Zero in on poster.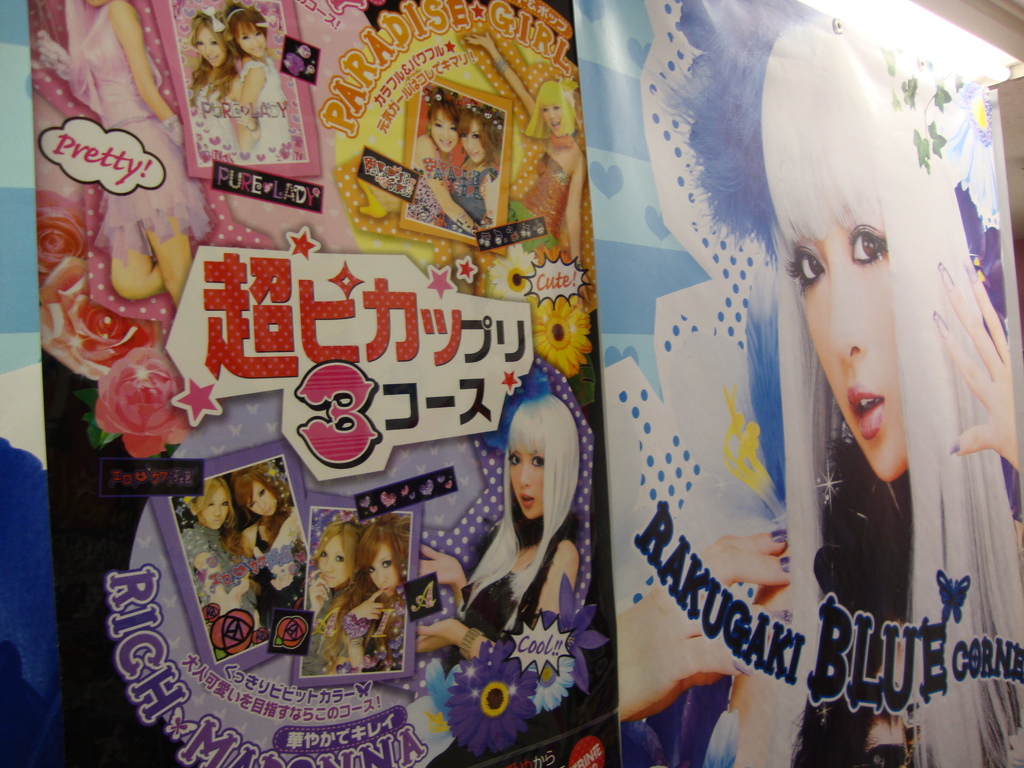
Zeroed in: bbox(570, 0, 1023, 767).
